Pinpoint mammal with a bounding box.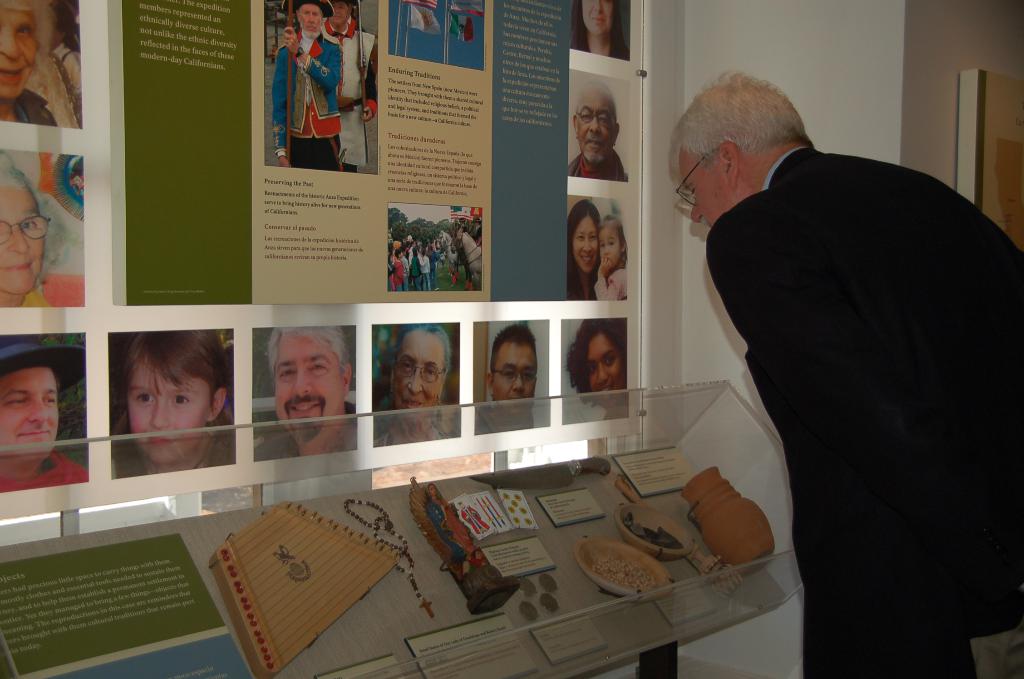
left=344, top=0, right=379, bottom=176.
